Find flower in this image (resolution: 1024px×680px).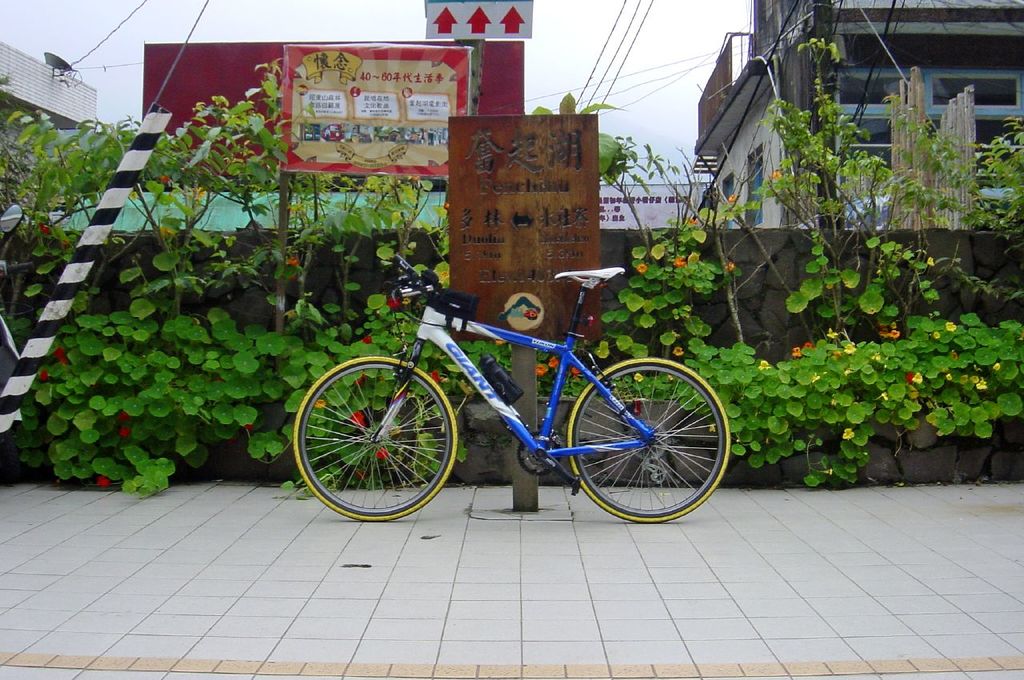
Rect(804, 342, 816, 350).
